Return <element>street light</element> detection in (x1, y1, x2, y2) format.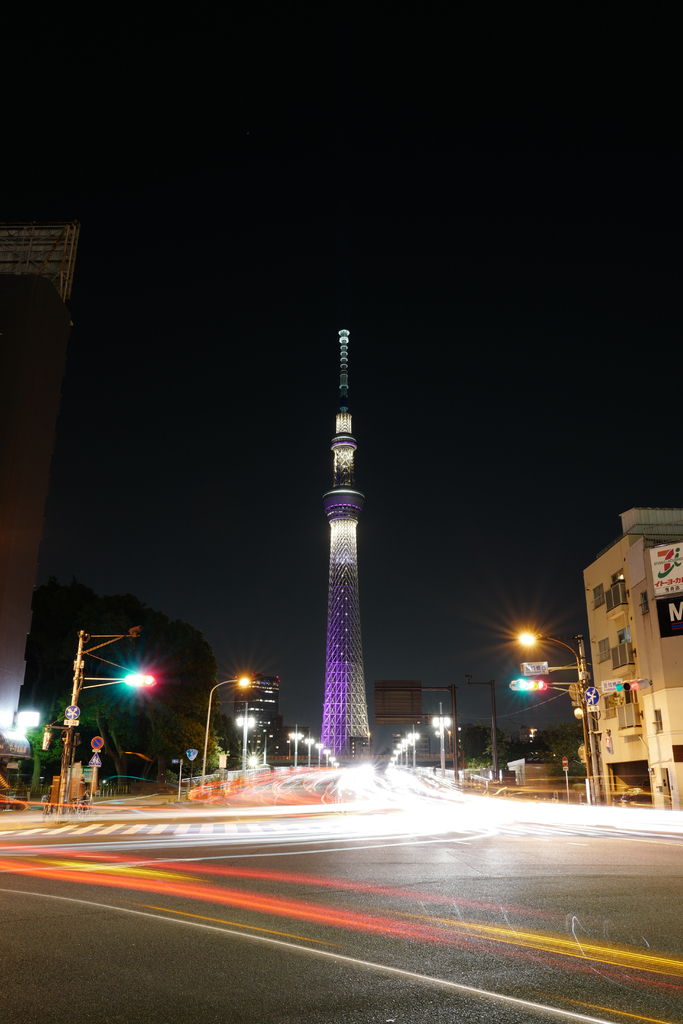
(320, 742, 329, 767).
